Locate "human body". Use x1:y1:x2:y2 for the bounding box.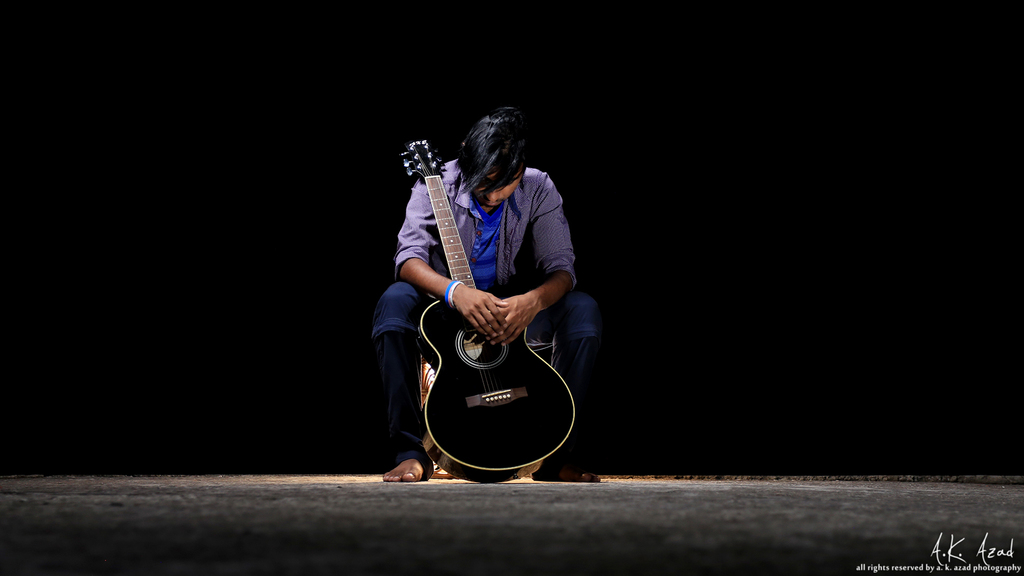
370:79:574:493.
